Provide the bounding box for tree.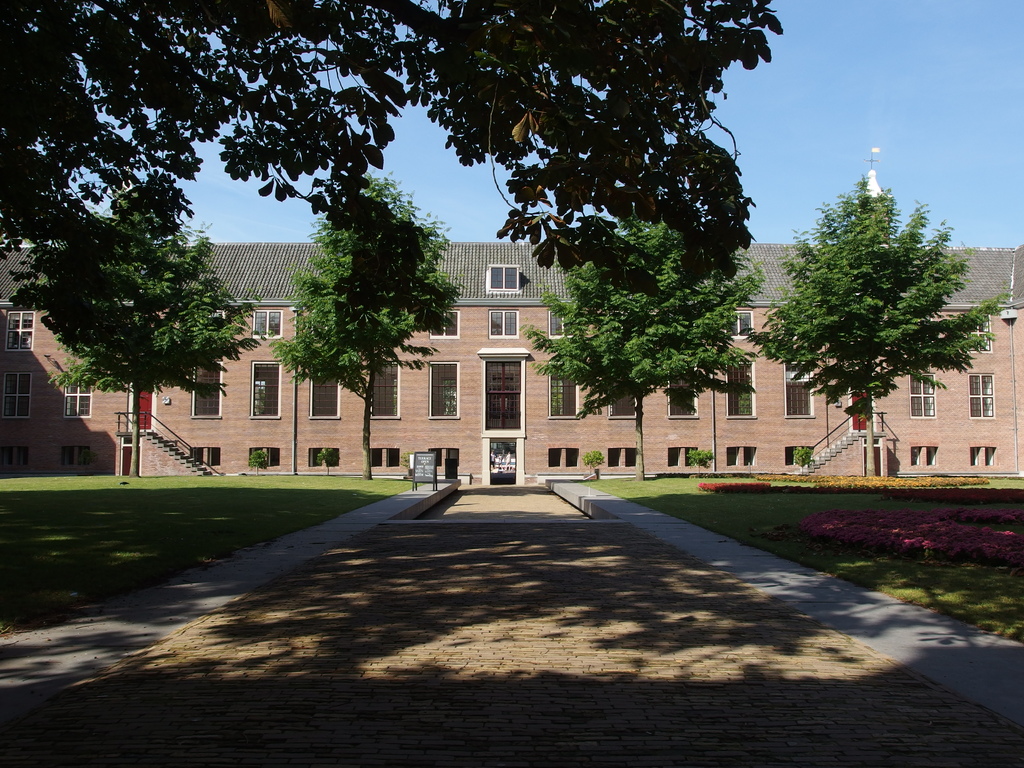
(514,180,767,479).
